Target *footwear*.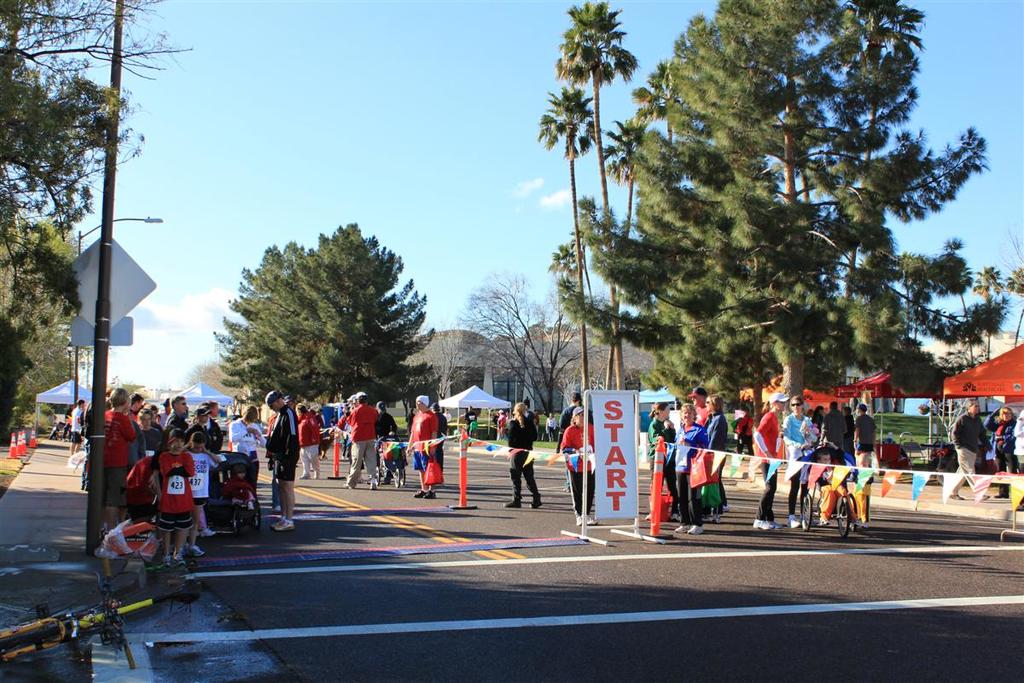
Target region: 751 521 775 530.
